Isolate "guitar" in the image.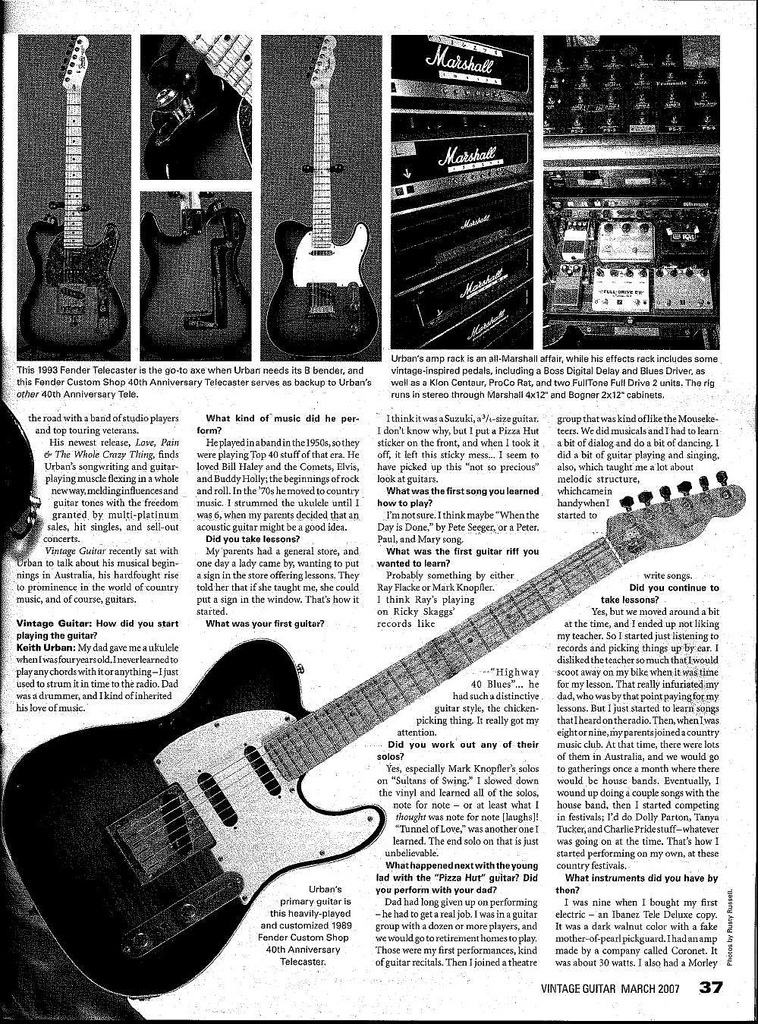
Isolated region: box(135, 178, 254, 353).
